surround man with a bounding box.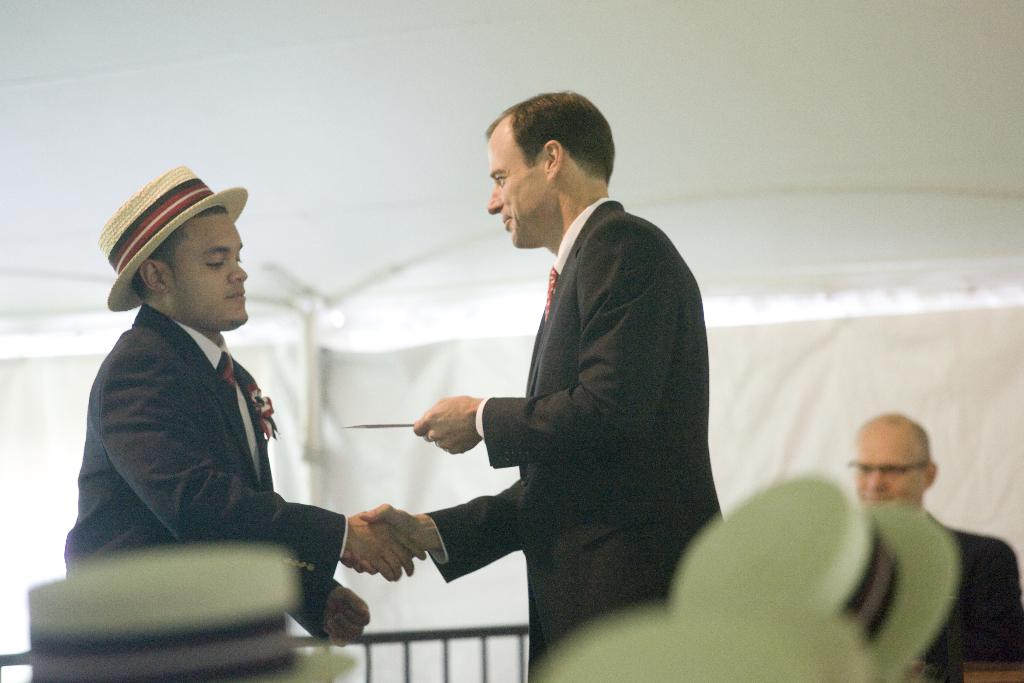
left=834, top=401, right=1023, bottom=682.
